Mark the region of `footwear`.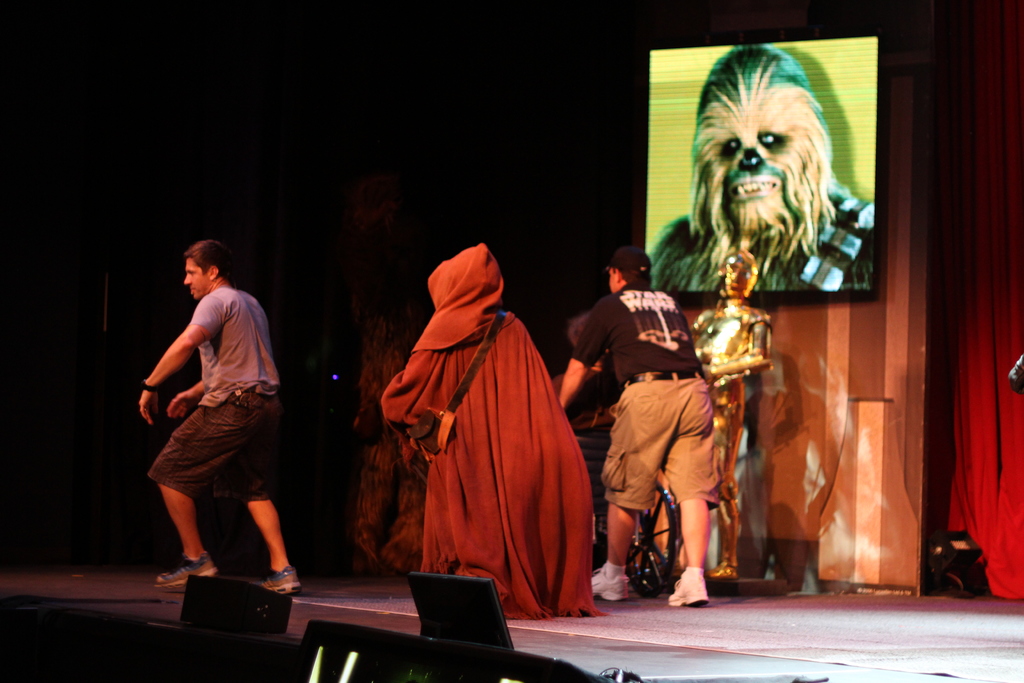
Region: locate(673, 568, 707, 605).
